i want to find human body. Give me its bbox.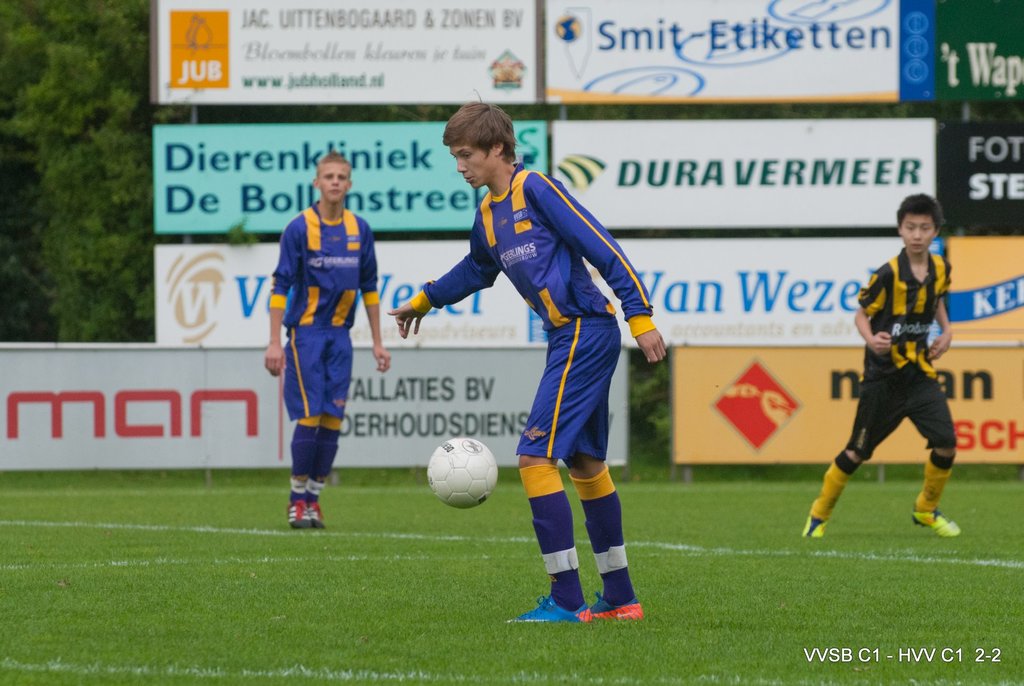
select_region(380, 156, 672, 626).
